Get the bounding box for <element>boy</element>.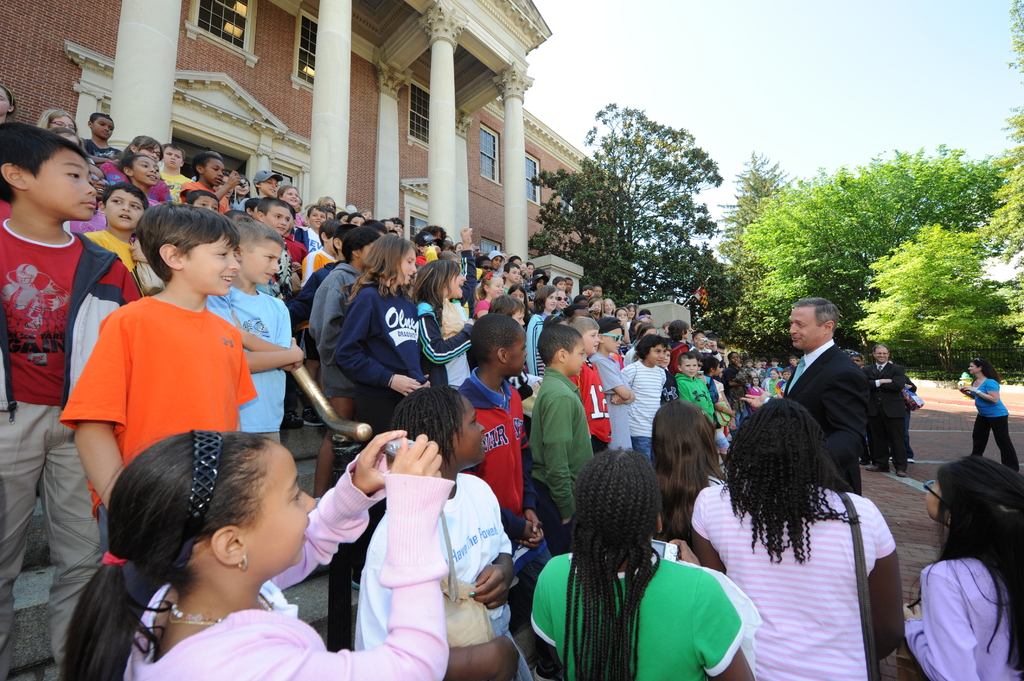
497, 253, 528, 273.
